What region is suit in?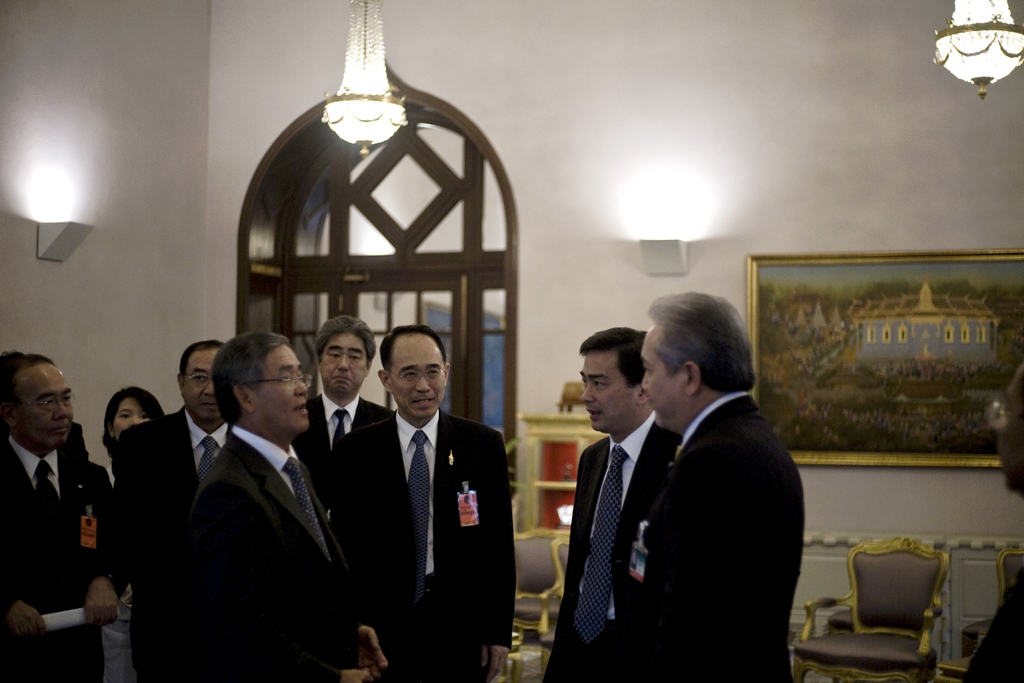
crop(332, 408, 518, 682).
